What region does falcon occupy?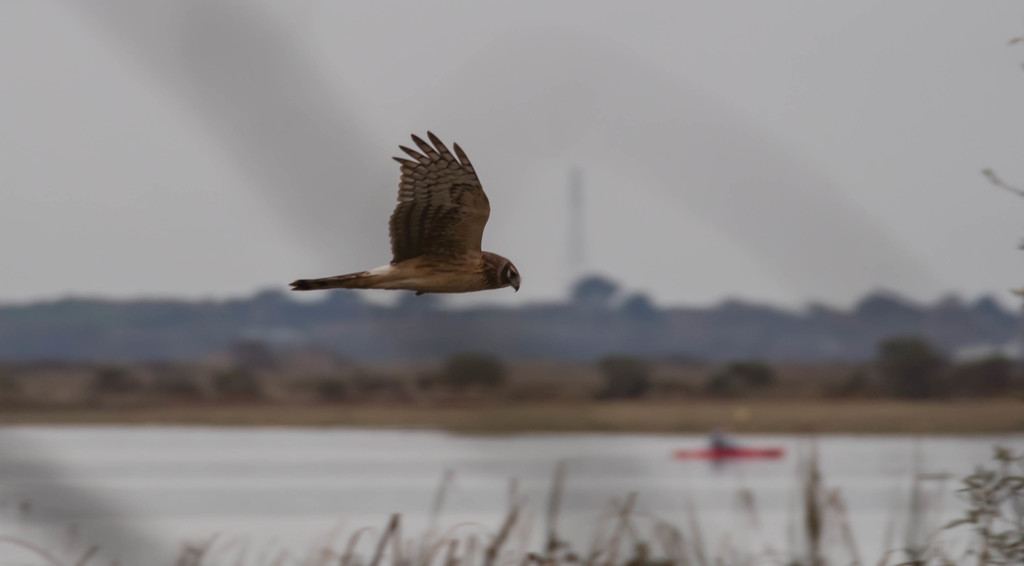
bbox=[287, 130, 528, 308].
